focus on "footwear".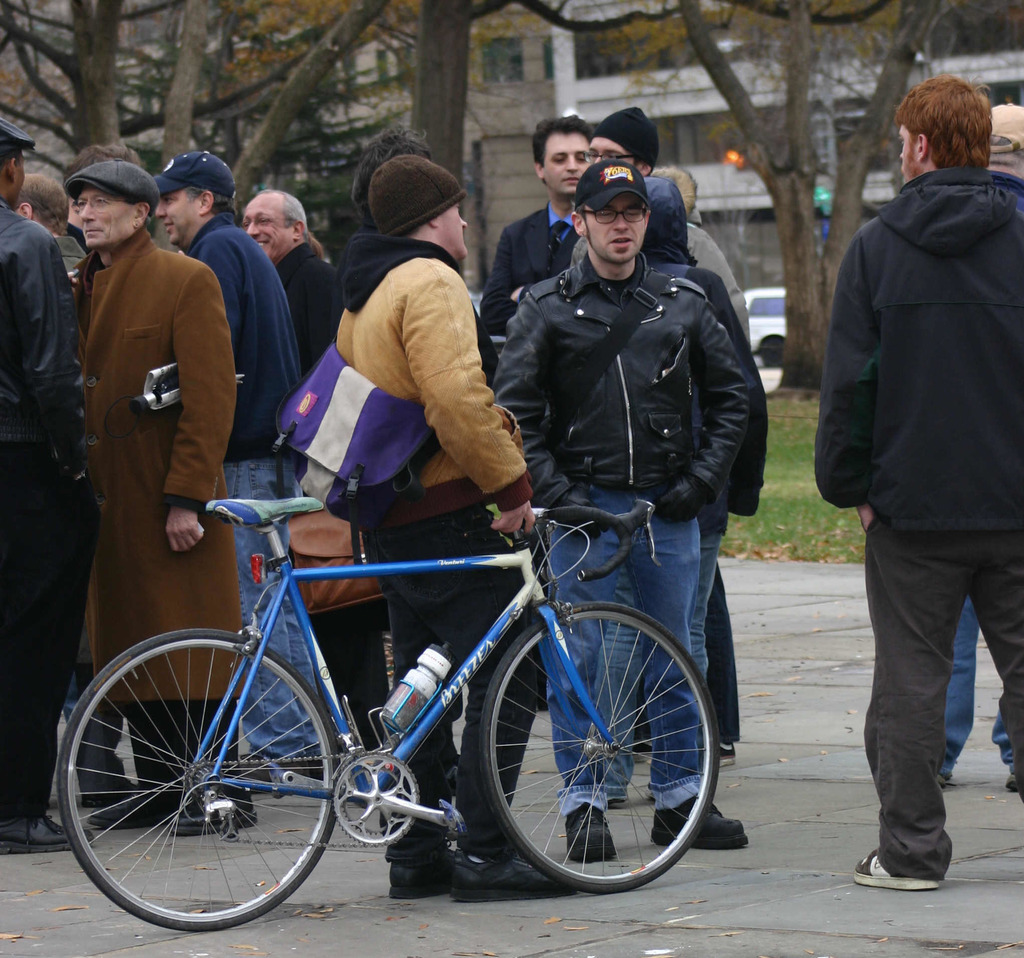
Focused at detection(832, 830, 945, 902).
